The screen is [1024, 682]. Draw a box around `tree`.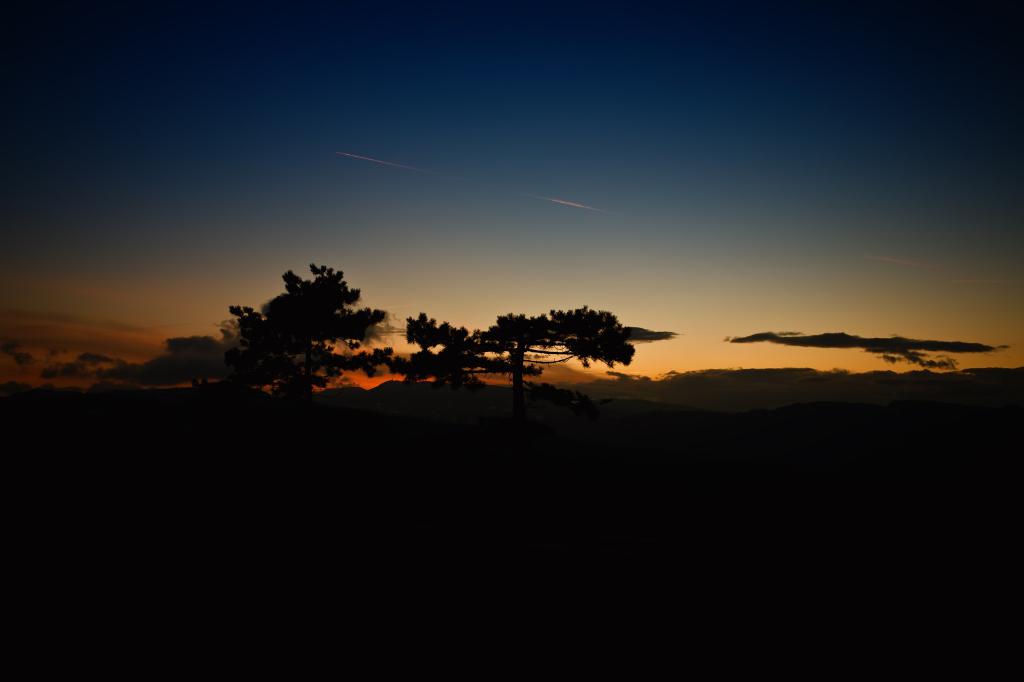
detection(381, 300, 636, 395).
